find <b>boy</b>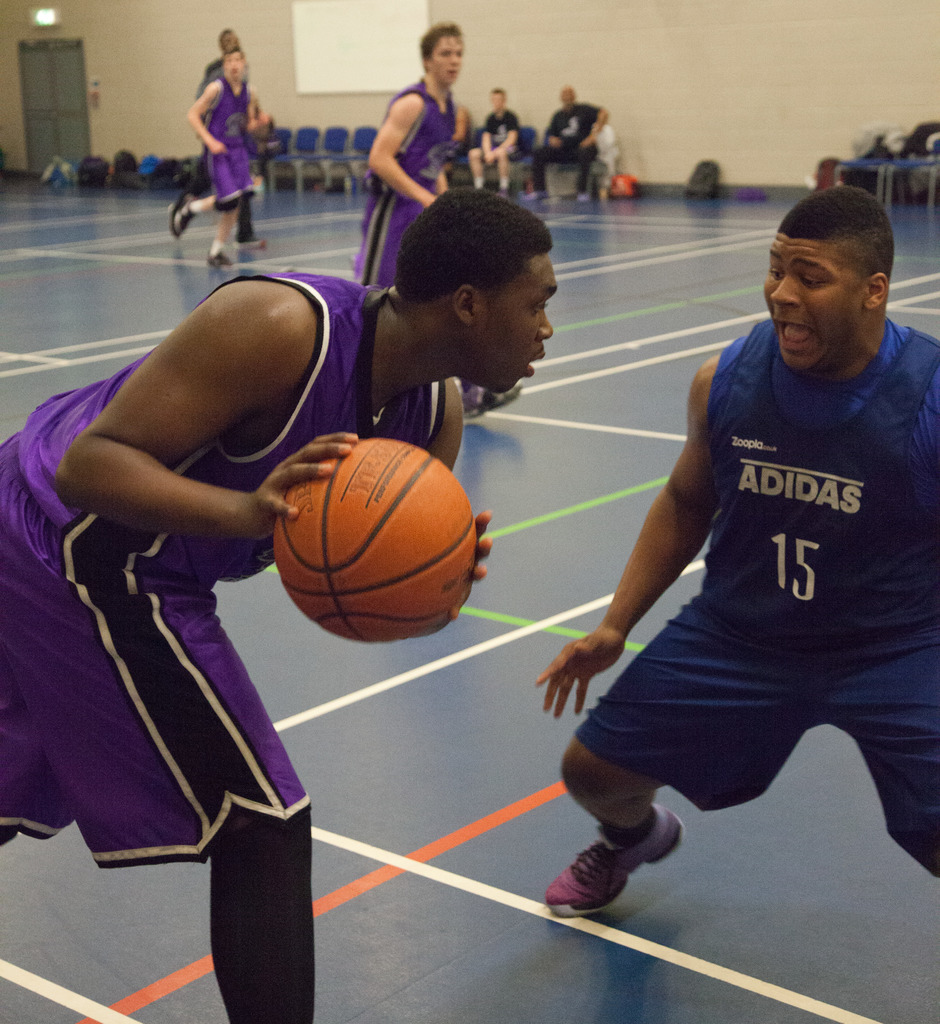
(535,181,939,920)
